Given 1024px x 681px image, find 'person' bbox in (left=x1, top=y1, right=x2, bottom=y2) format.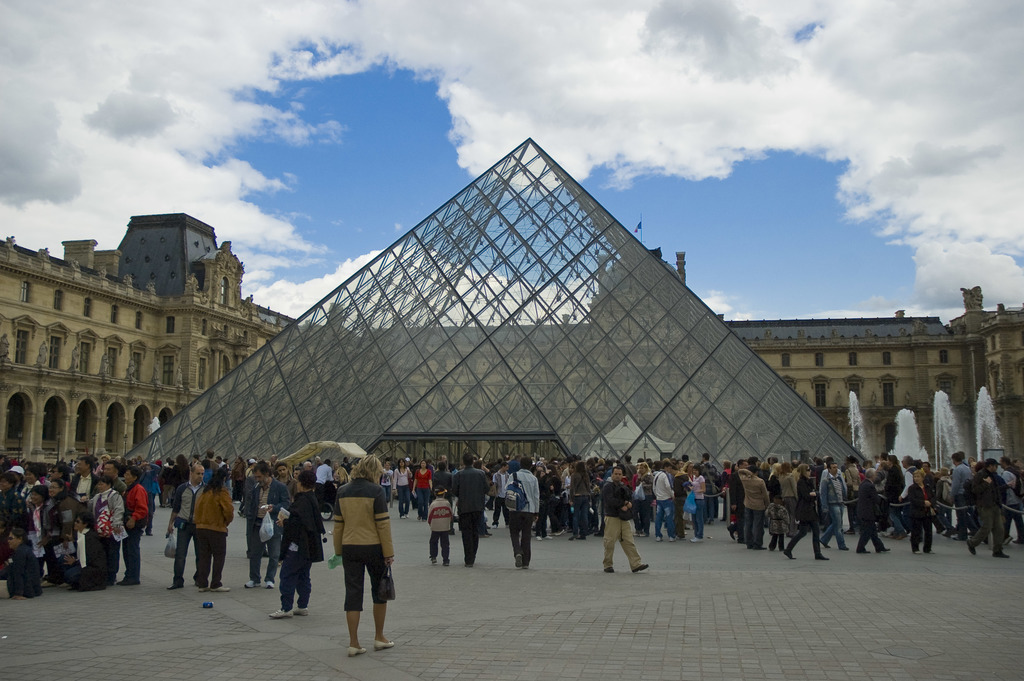
(left=330, top=464, right=396, bottom=661).
